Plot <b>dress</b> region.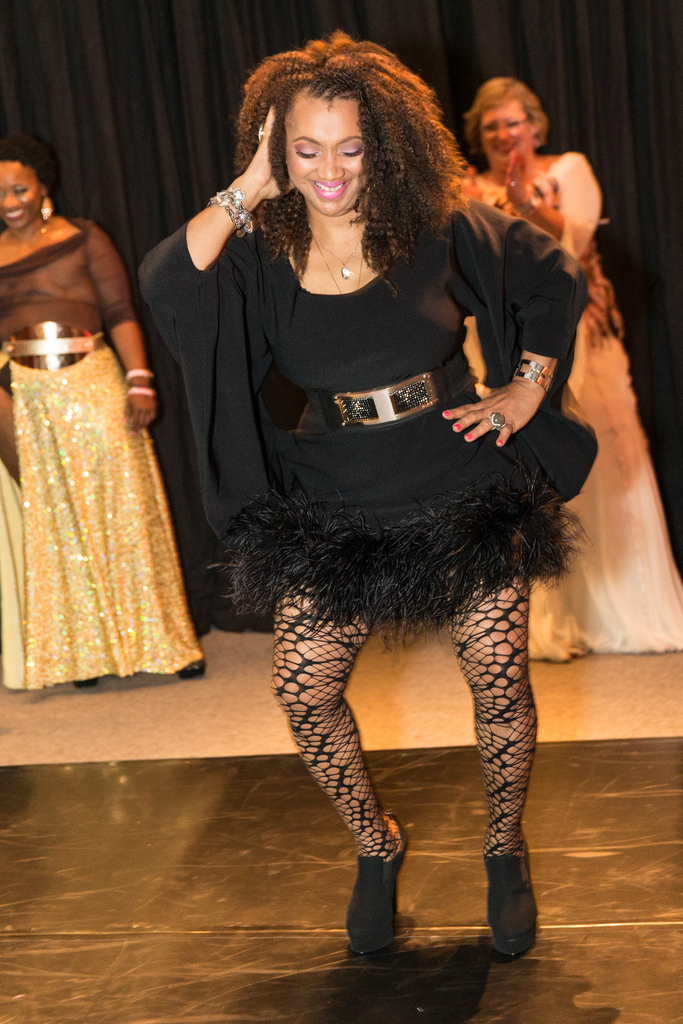
Plotted at [0,220,210,694].
